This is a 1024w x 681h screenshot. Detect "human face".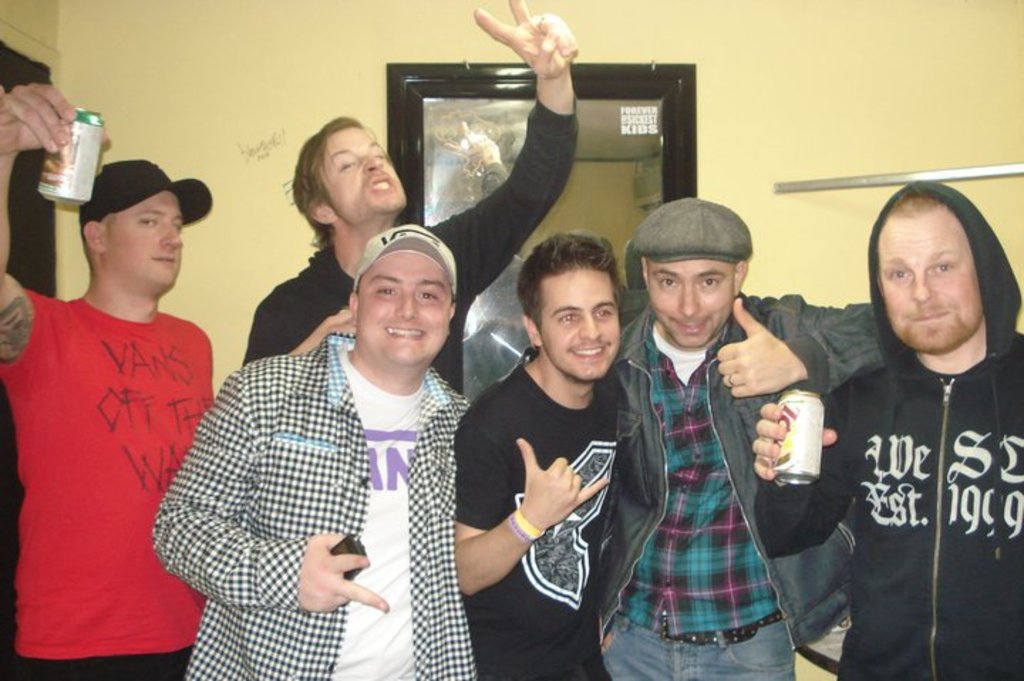
rect(542, 273, 620, 381).
